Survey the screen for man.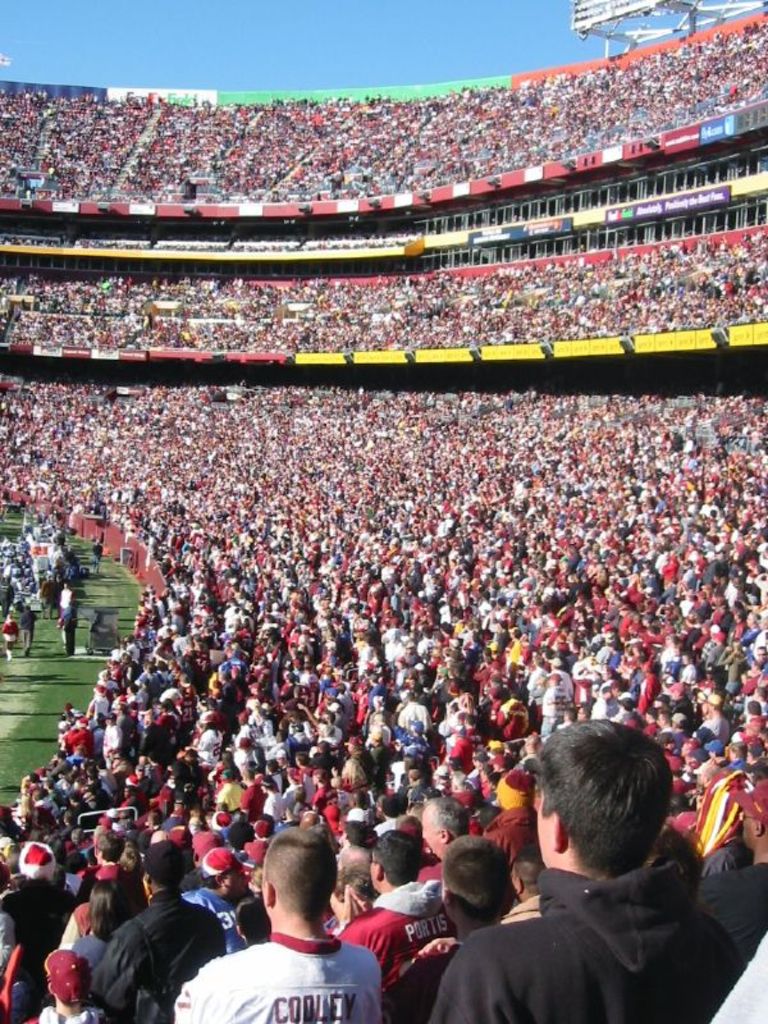
Survey found: x1=0, y1=836, x2=79, y2=1018.
